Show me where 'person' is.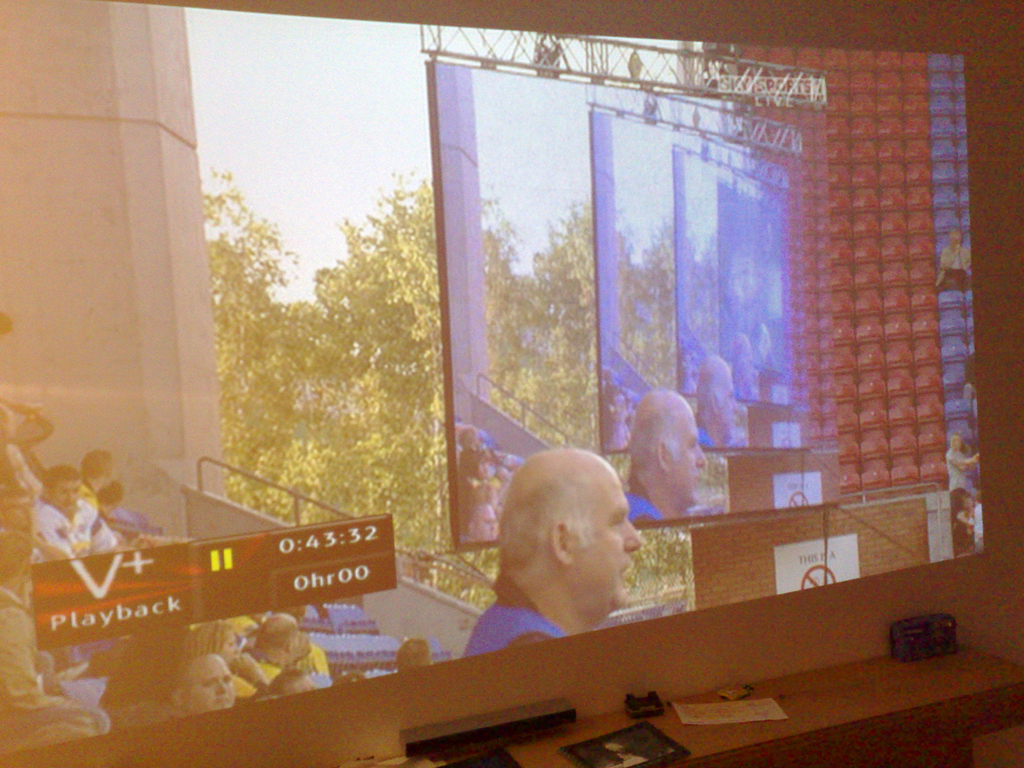
'person' is at box=[165, 649, 240, 712].
